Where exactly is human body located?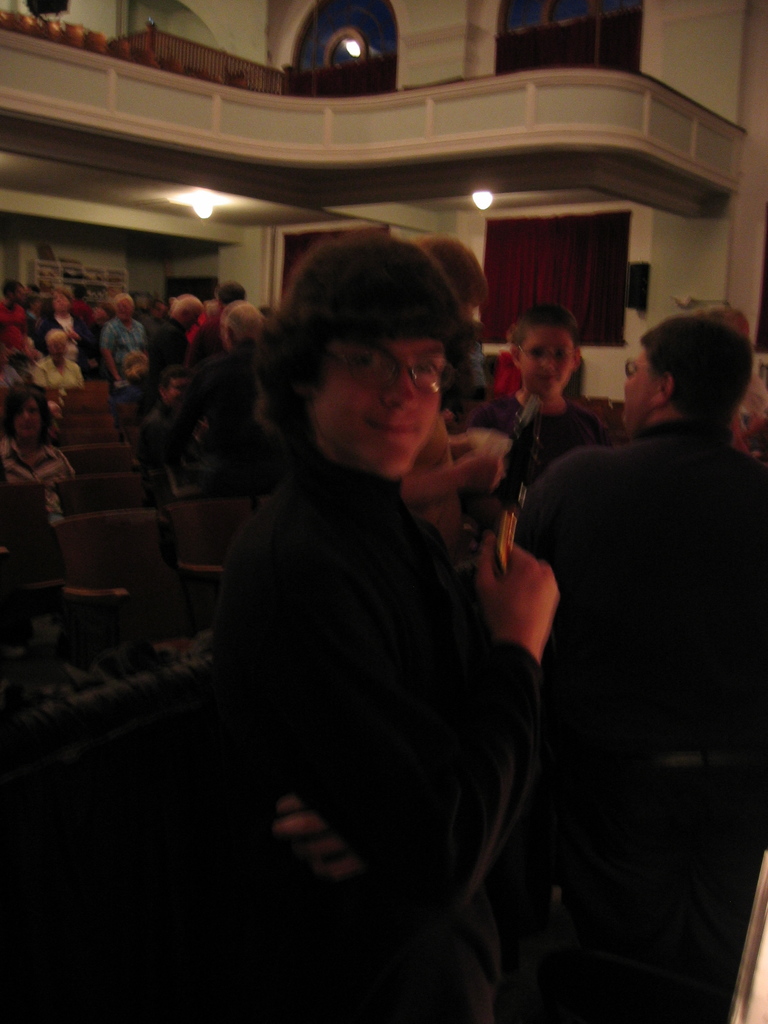
Its bounding box is bbox=(472, 298, 618, 524).
